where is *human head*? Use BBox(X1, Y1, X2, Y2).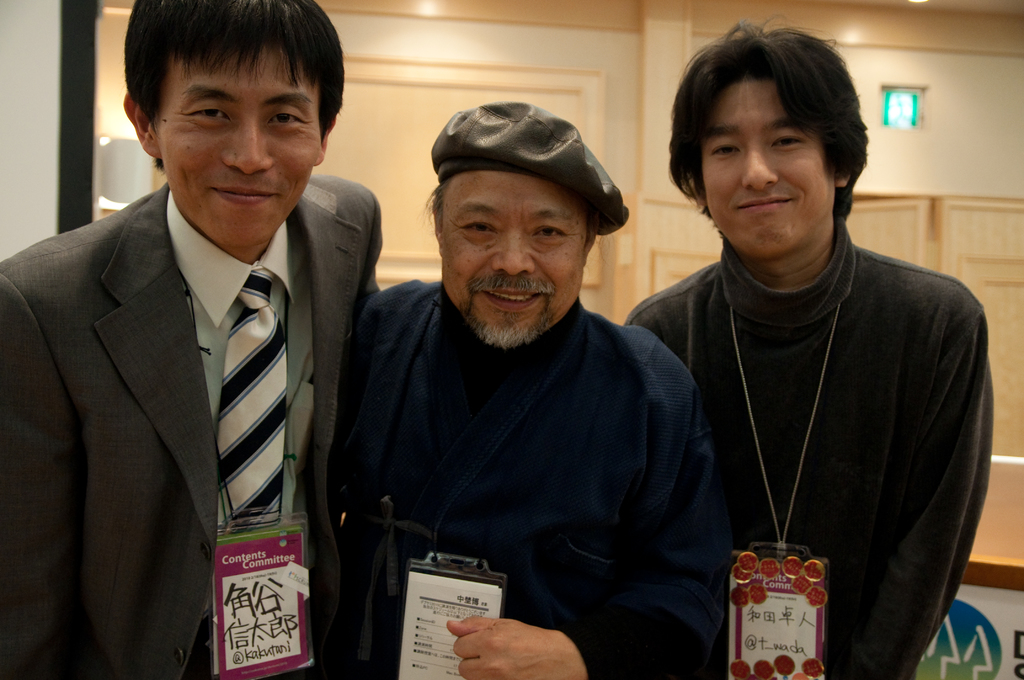
BBox(662, 24, 890, 270).
